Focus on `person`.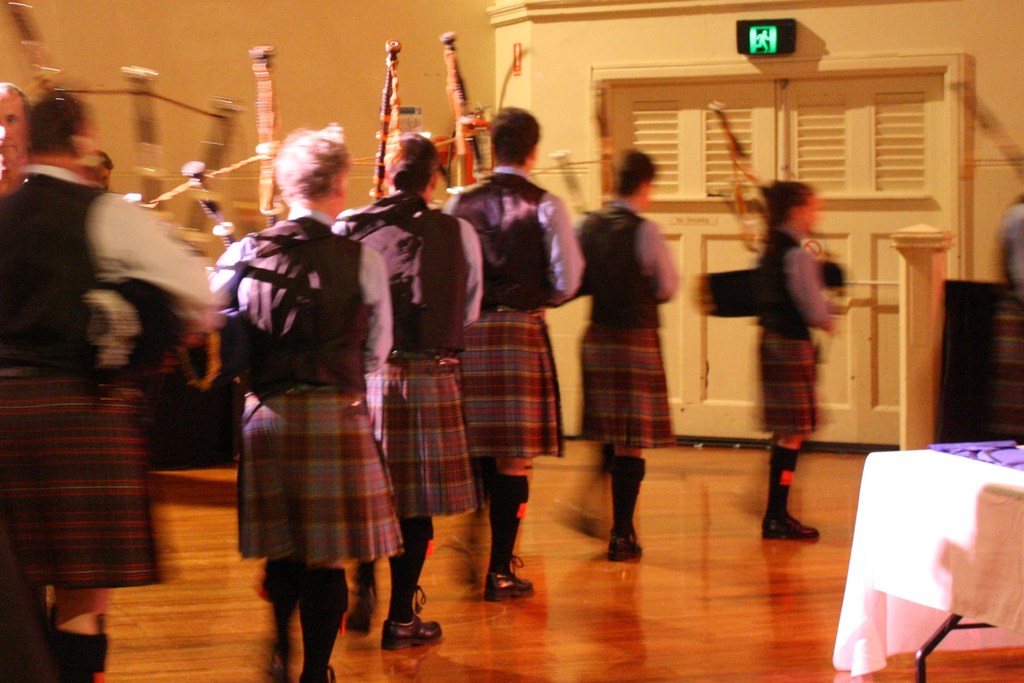
Focused at 442,105,582,599.
